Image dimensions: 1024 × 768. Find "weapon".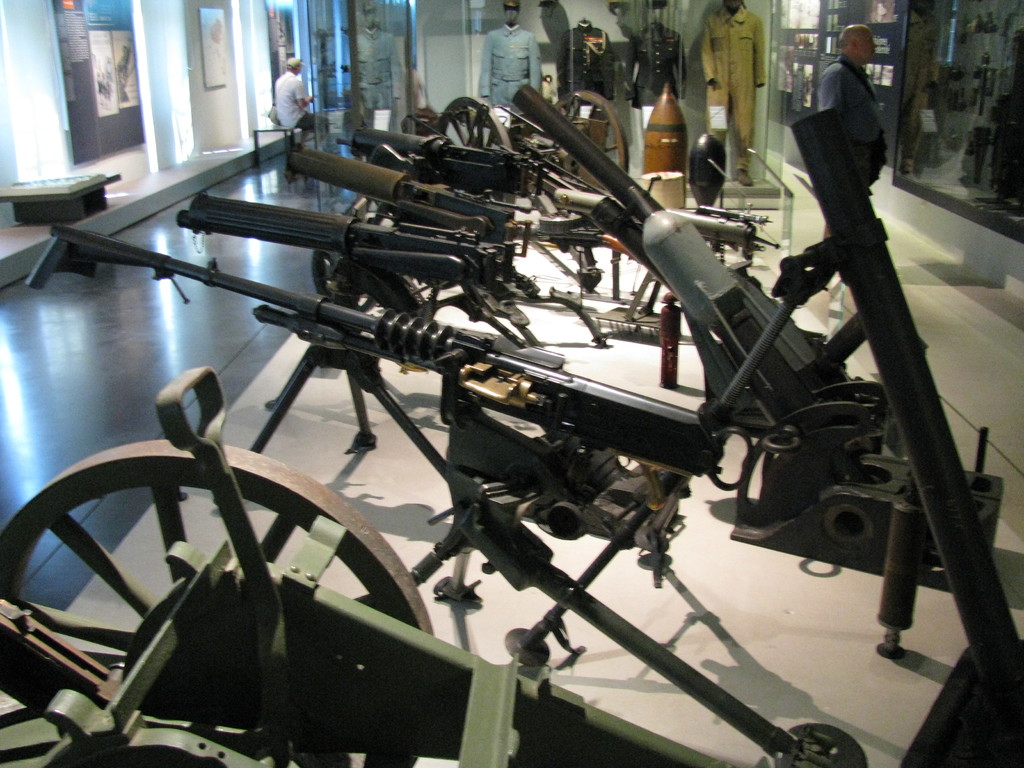
detection(410, 94, 625, 179).
